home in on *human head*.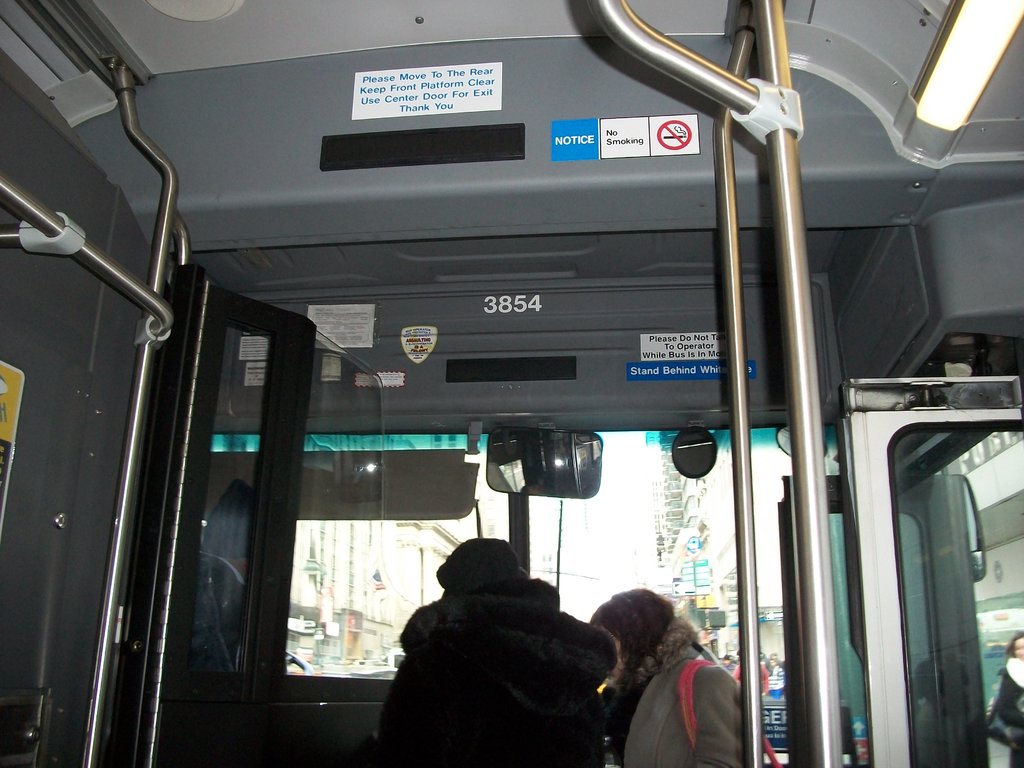
Homed in at left=435, top=539, right=525, bottom=598.
